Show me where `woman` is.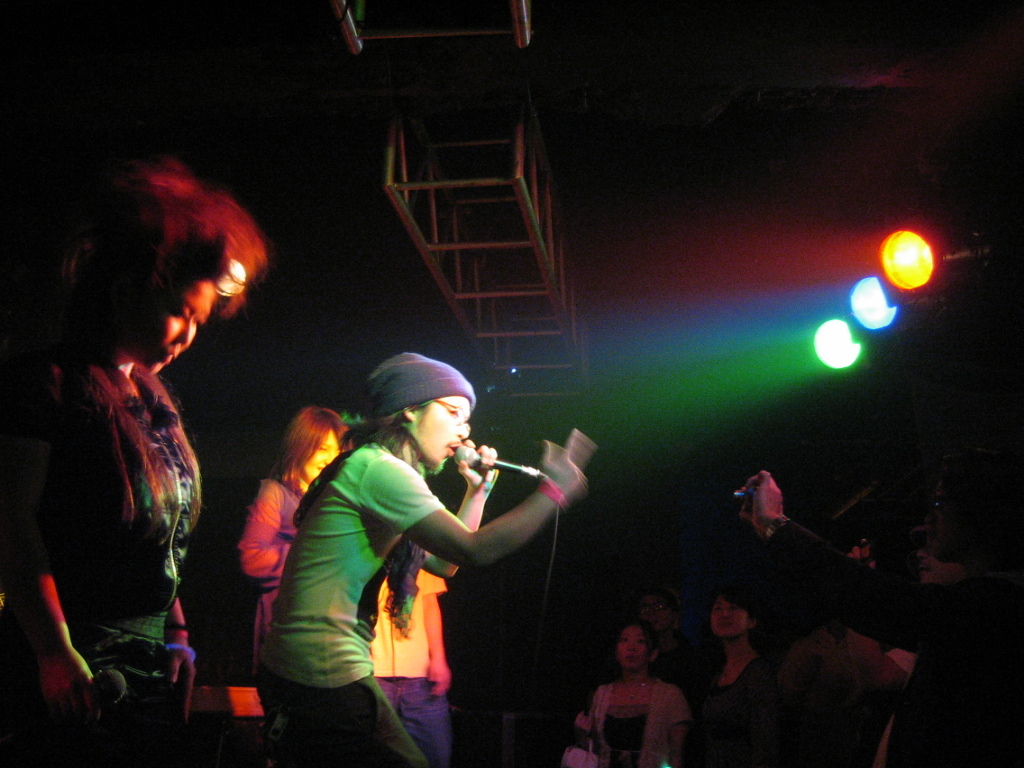
`woman` is at 0/157/264/767.
